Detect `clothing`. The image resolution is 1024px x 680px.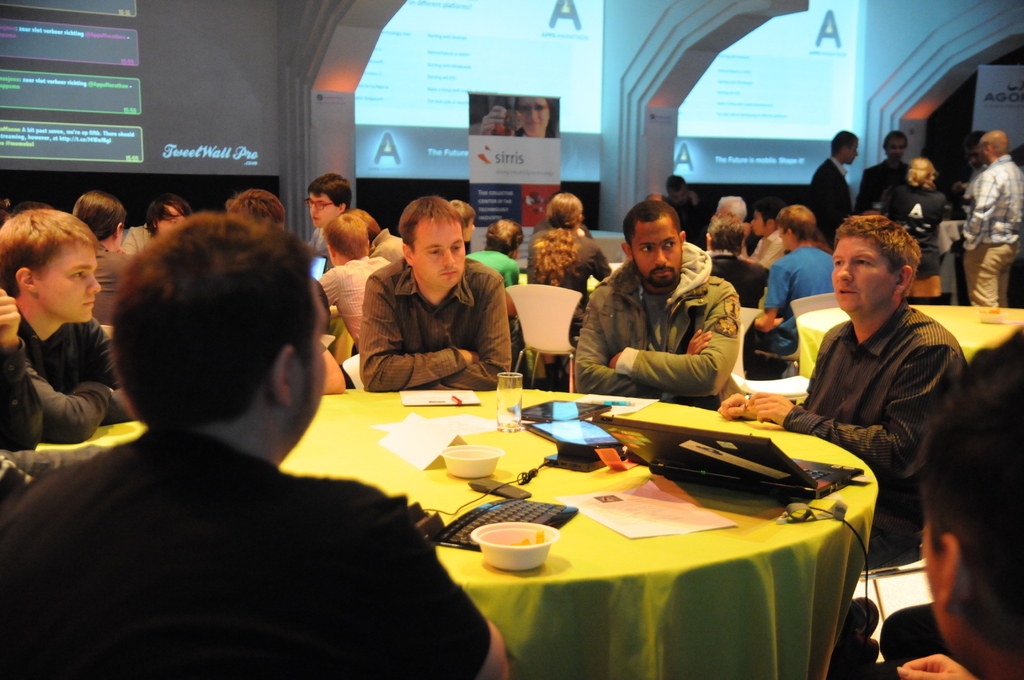
Rect(0, 430, 487, 679).
